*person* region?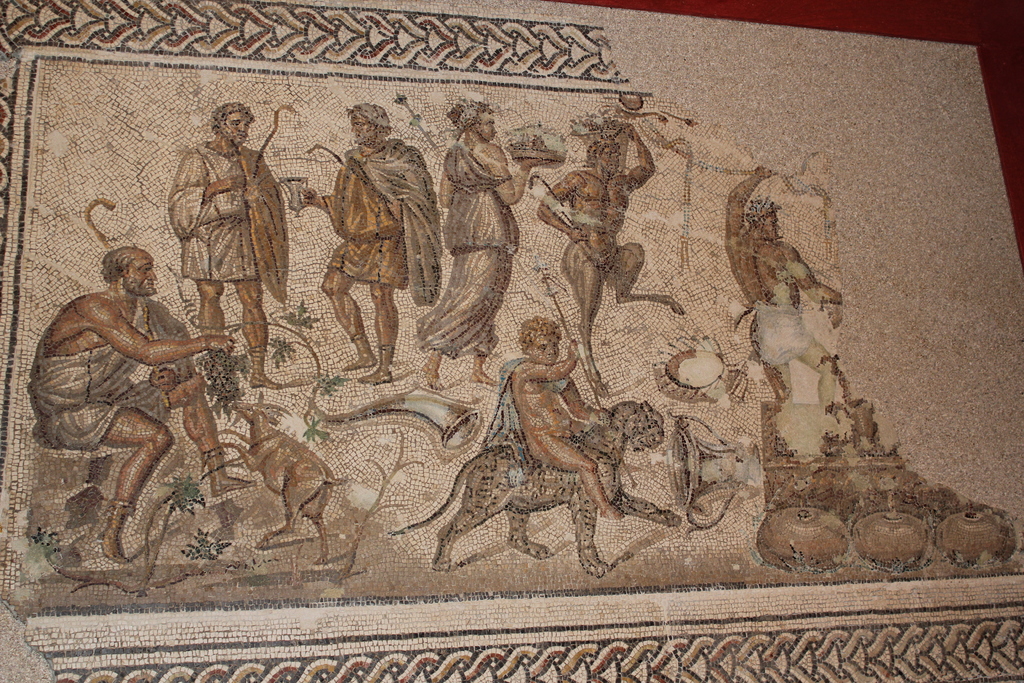
l=414, t=97, r=550, b=393
